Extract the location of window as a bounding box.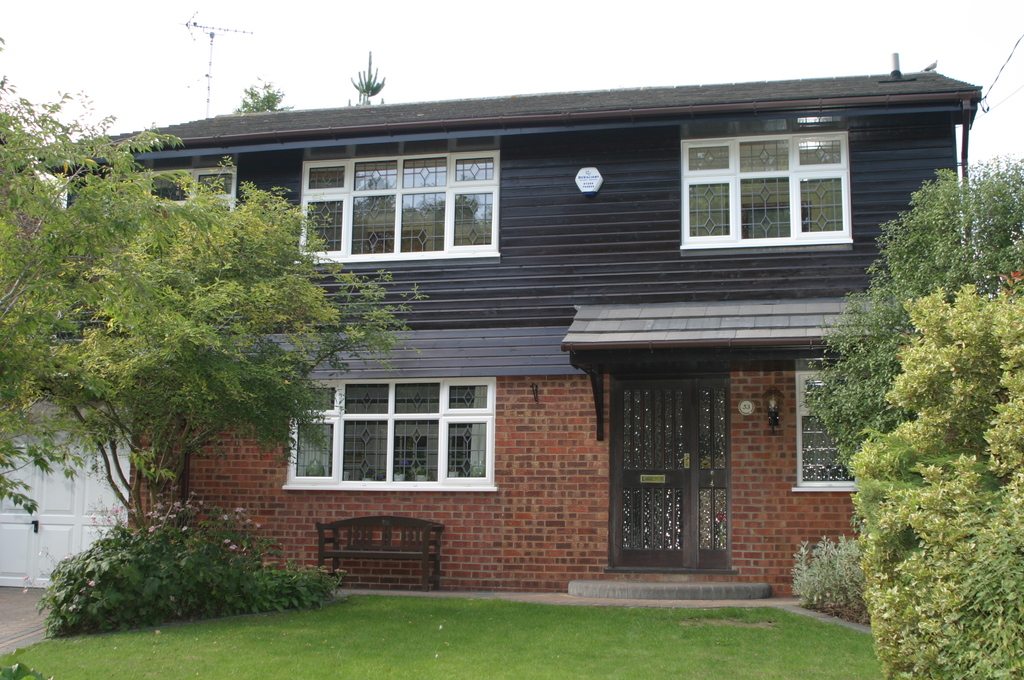
BBox(679, 129, 852, 254).
